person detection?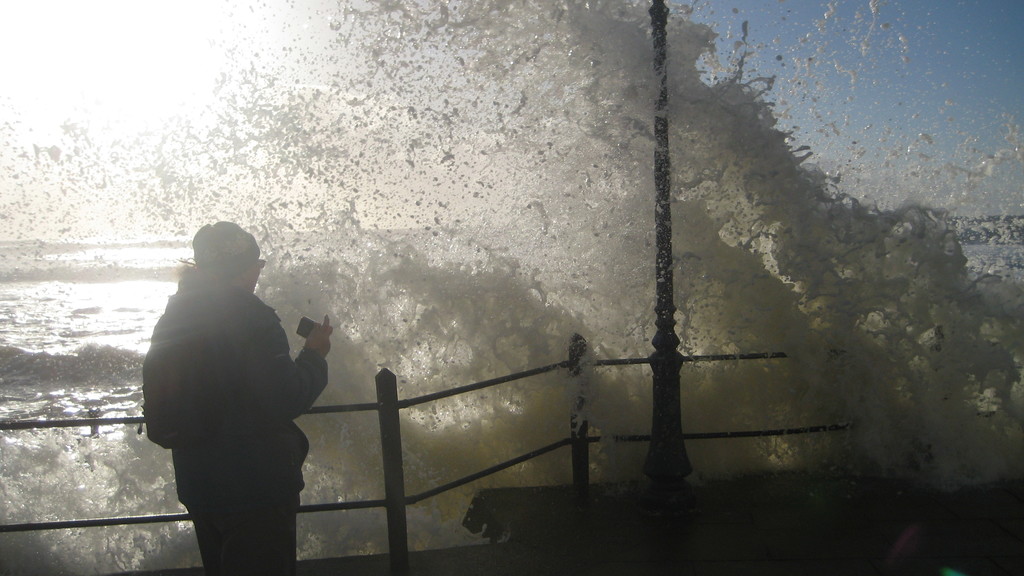
127/200/333/575
